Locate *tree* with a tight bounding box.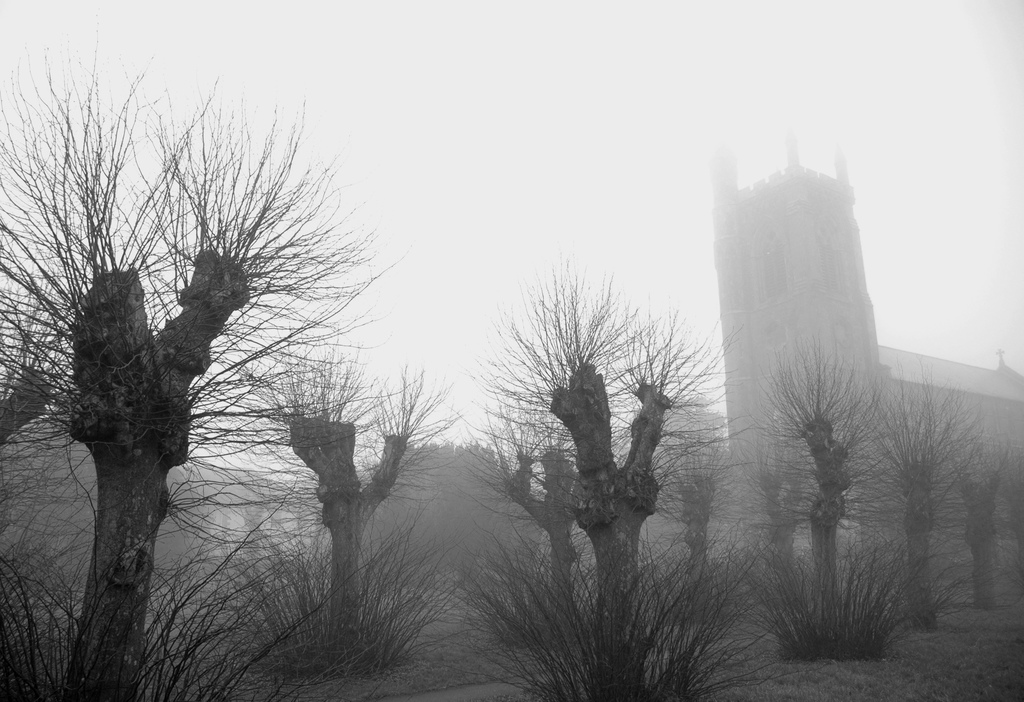
<bbox>358, 435, 532, 574</bbox>.
